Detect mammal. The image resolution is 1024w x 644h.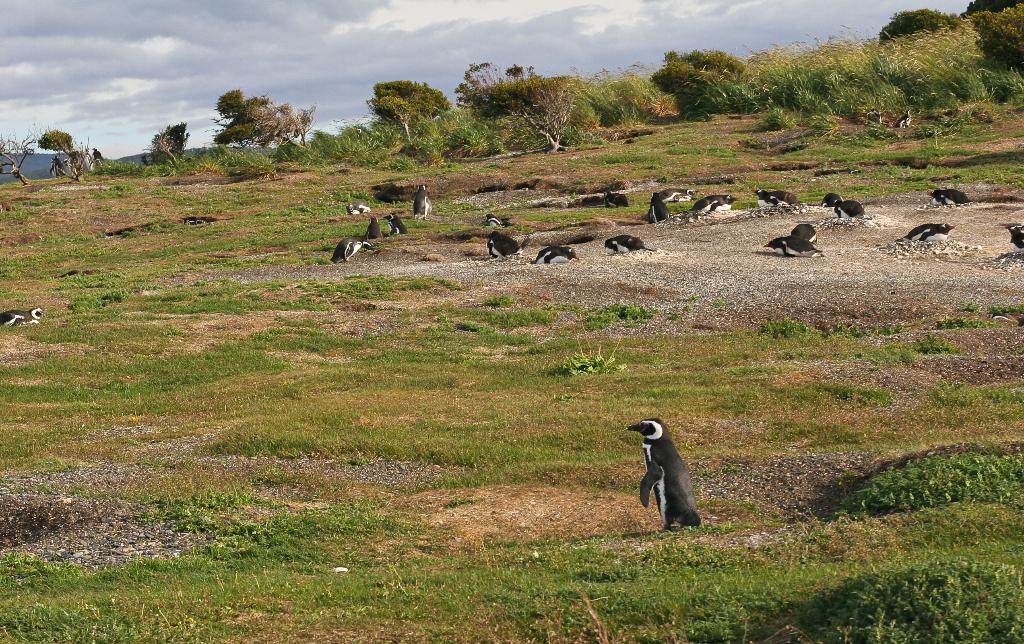
{"x1": 820, "y1": 191, "x2": 841, "y2": 205}.
